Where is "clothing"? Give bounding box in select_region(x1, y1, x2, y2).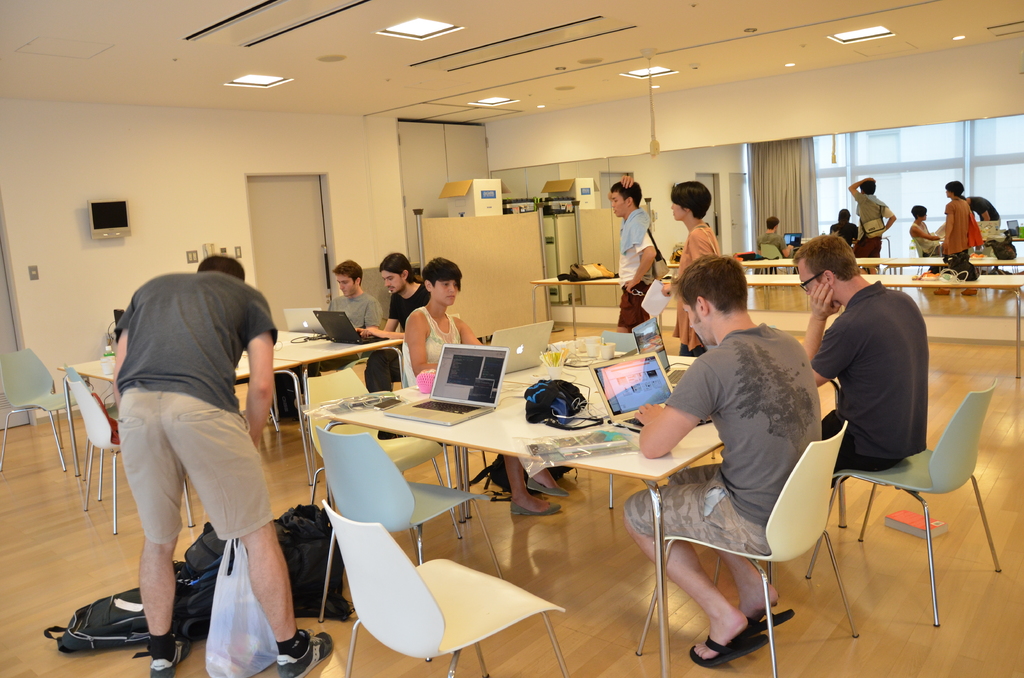
select_region(855, 189, 891, 269).
